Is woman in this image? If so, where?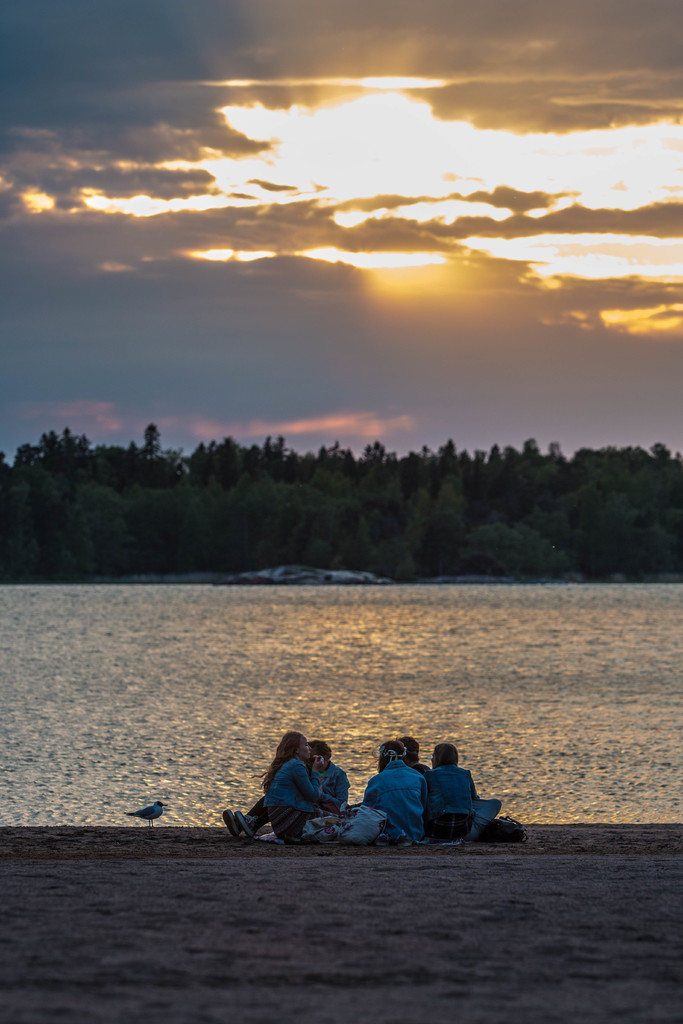
Yes, at region(423, 739, 492, 832).
